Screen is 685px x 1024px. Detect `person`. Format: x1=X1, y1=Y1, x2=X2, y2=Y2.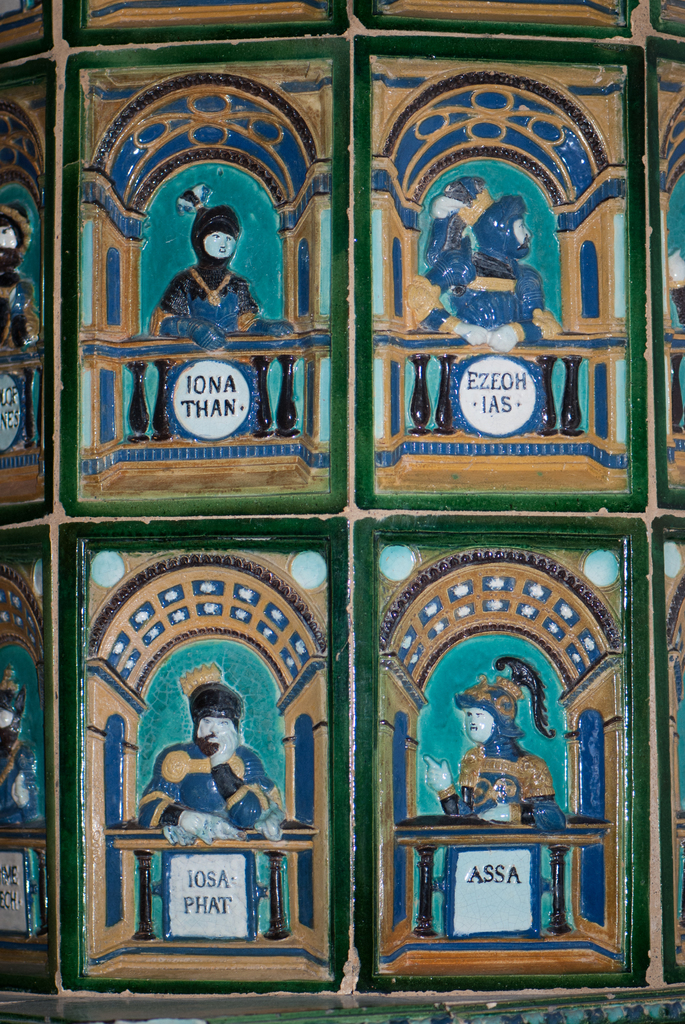
x1=141, y1=180, x2=294, y2=354.
